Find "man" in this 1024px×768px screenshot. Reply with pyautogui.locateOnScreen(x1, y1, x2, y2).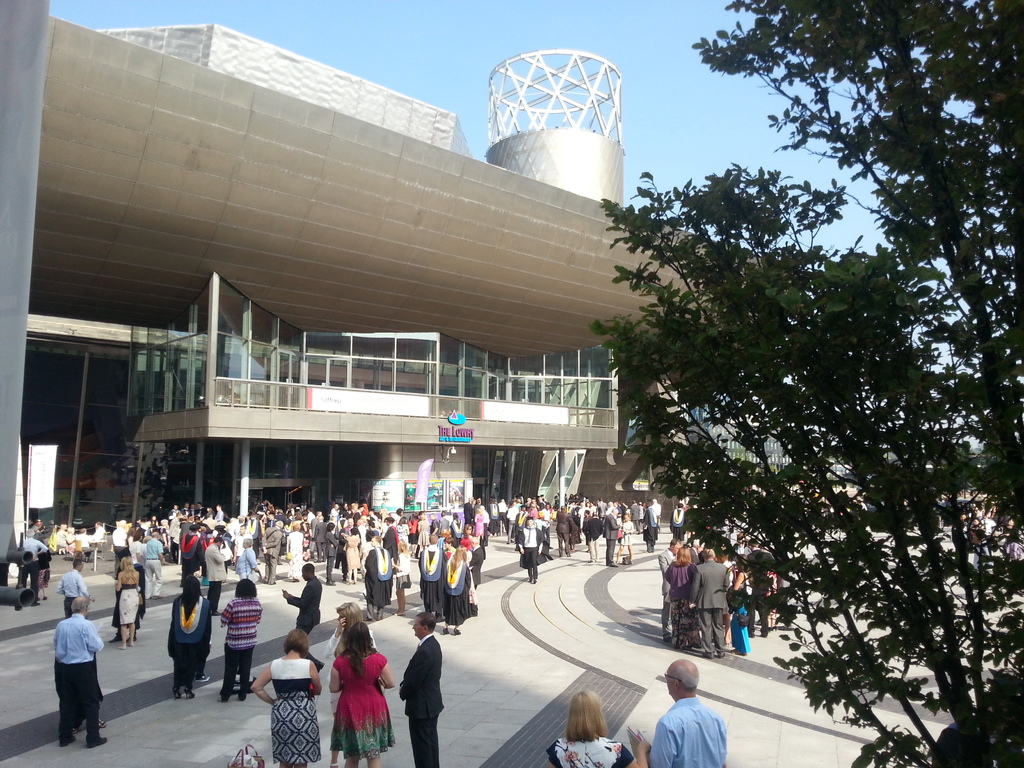
pyautogui.locateOnScreen(51, 521, 71, 554).
